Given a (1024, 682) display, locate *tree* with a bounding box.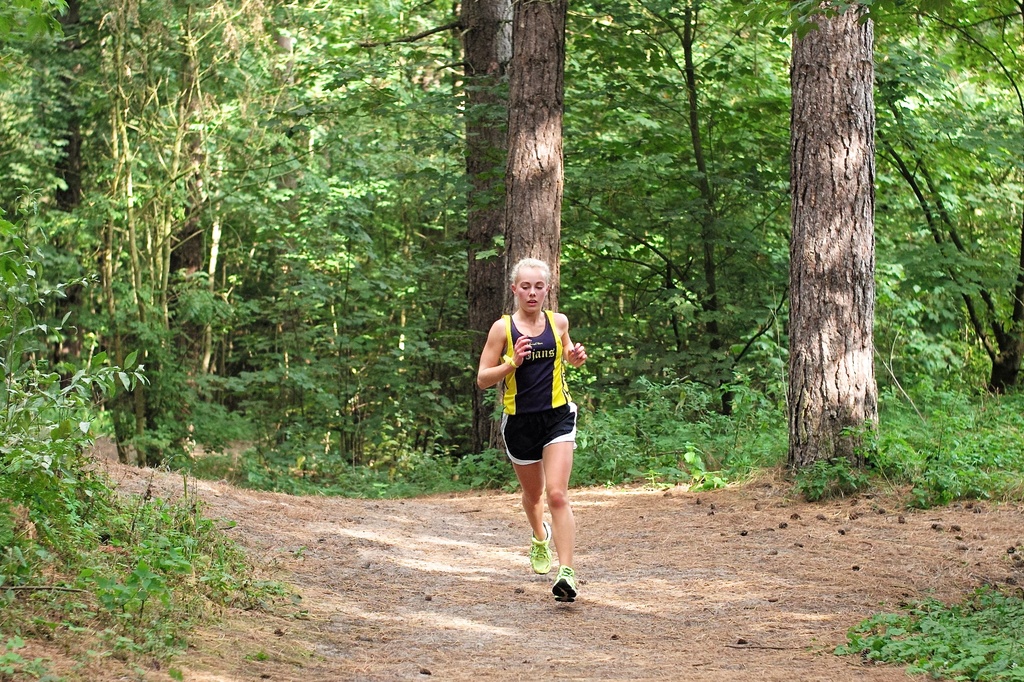
Located: (left=0, top=0, right=158, bottom=564).
